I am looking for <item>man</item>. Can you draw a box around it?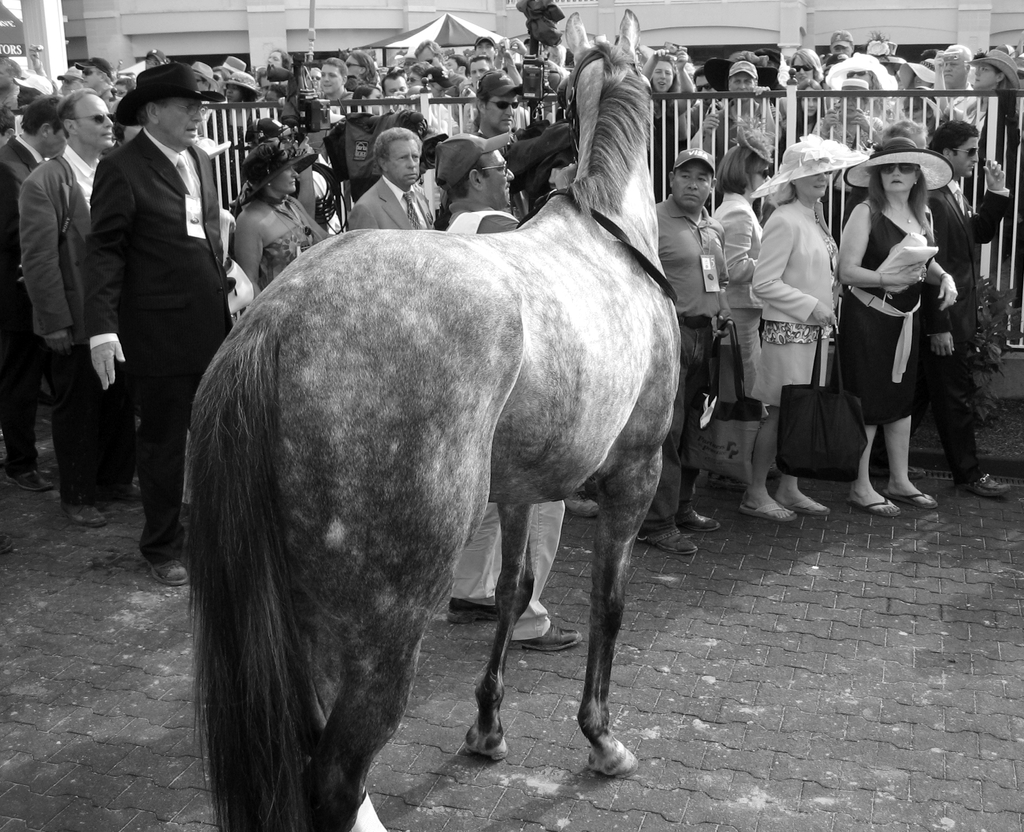
Sure, the bounding box is Rect(318, 56, 365, 99).
